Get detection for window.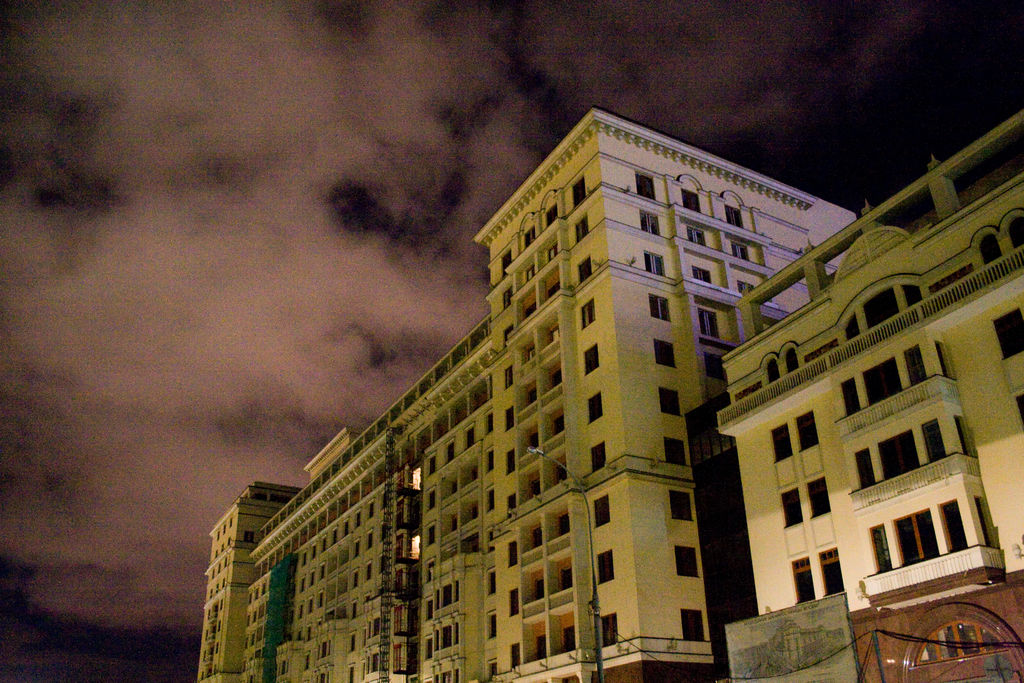
Detection: detection(951, 415, 981, 458).
